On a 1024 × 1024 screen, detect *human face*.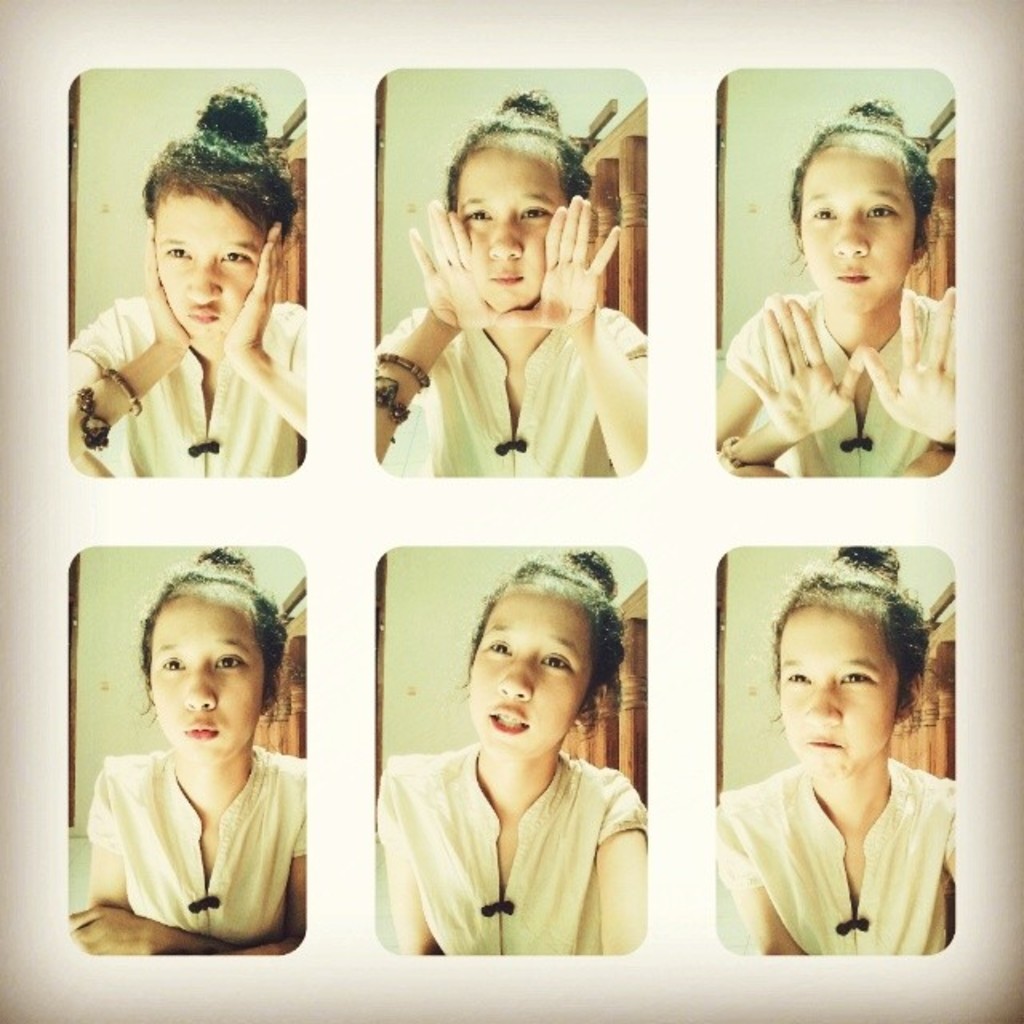
{"left": 466, "top": 586, "right": 586, "bottom": 768}.
